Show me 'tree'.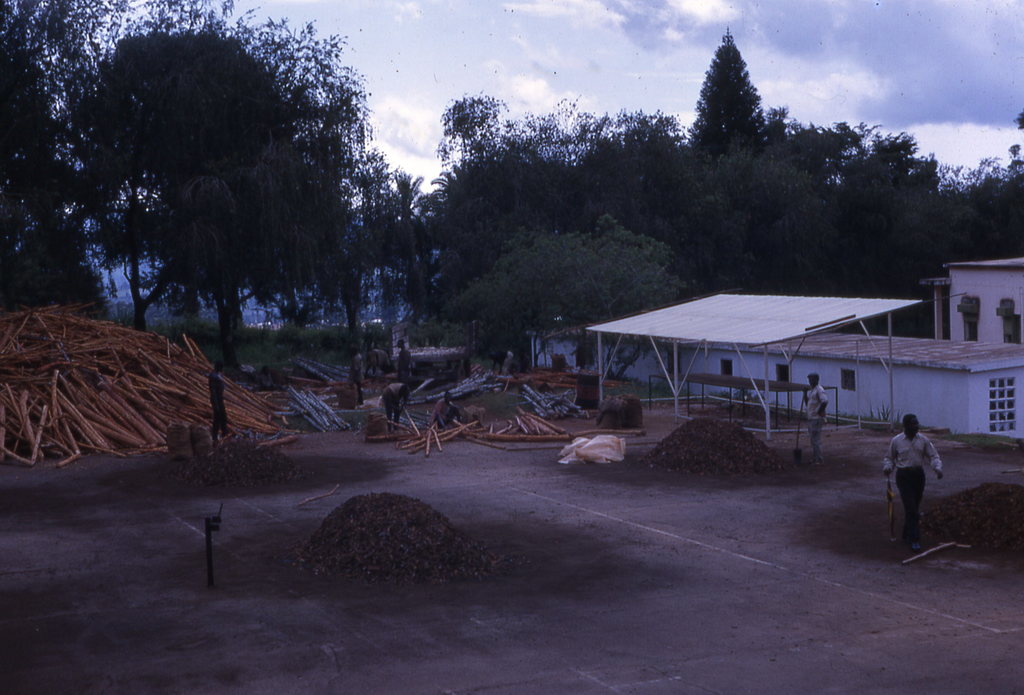
'tree' is here: (left=794, top=116, right=858, bottom=202).
